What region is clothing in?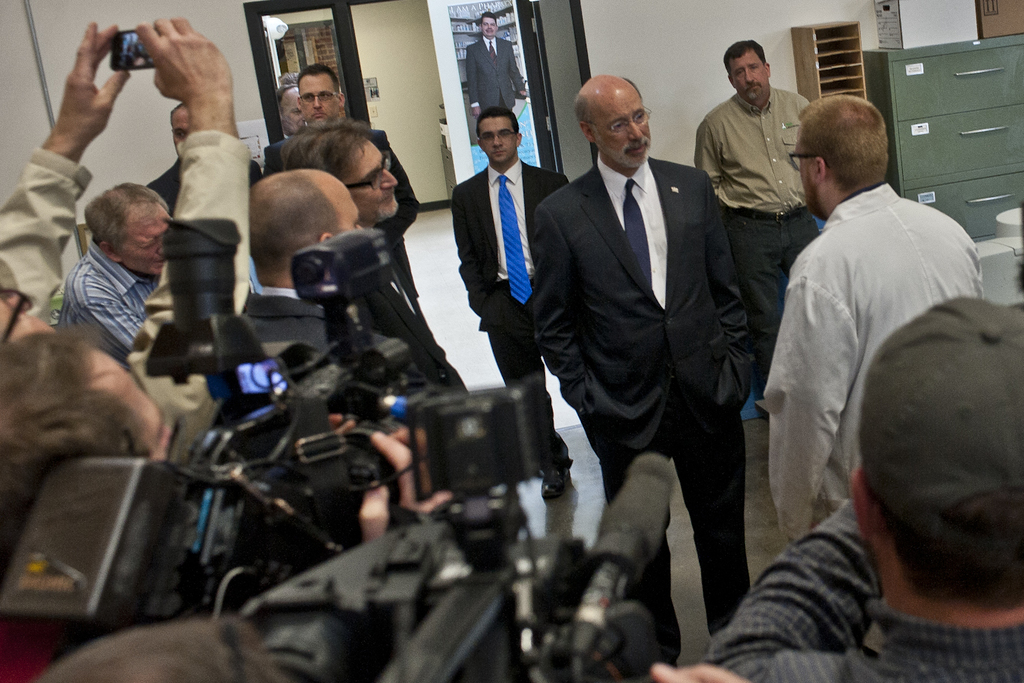
bbox(529, 153, 745, 652).
